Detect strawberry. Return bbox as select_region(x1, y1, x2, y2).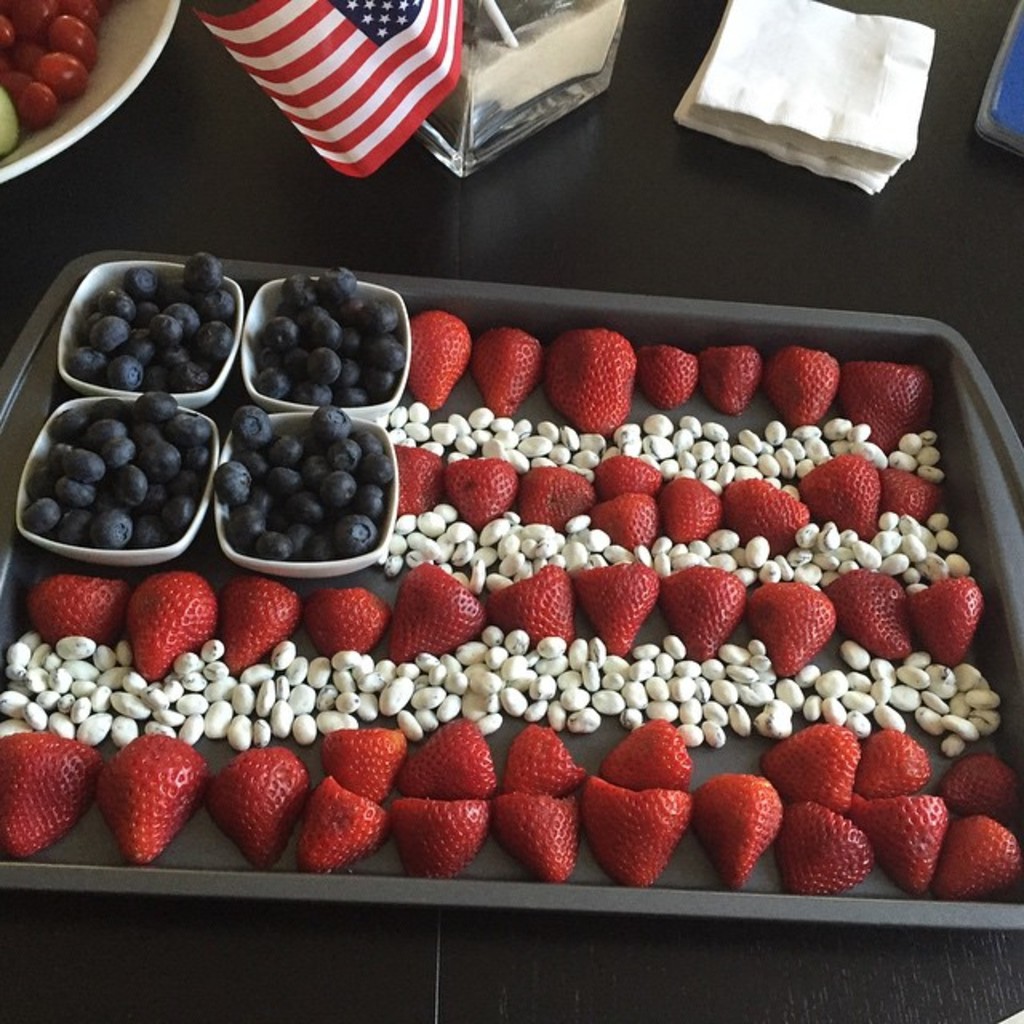
select_region(595, 448, 664, 499).
